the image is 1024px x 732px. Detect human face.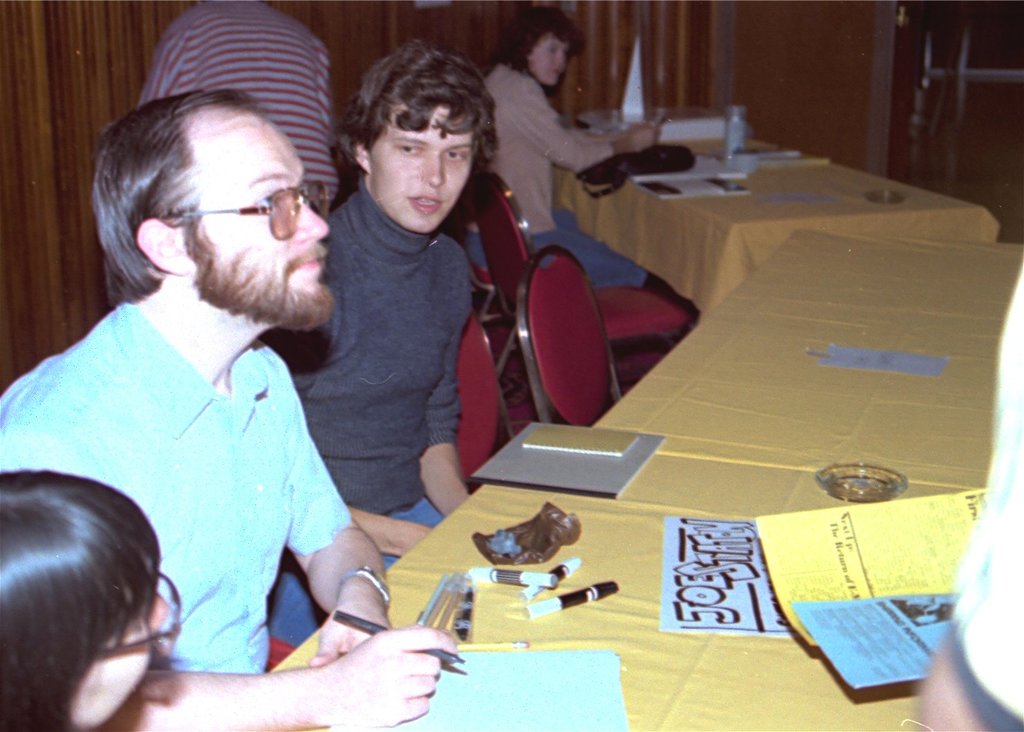
Detection: [524,35,572,91].
